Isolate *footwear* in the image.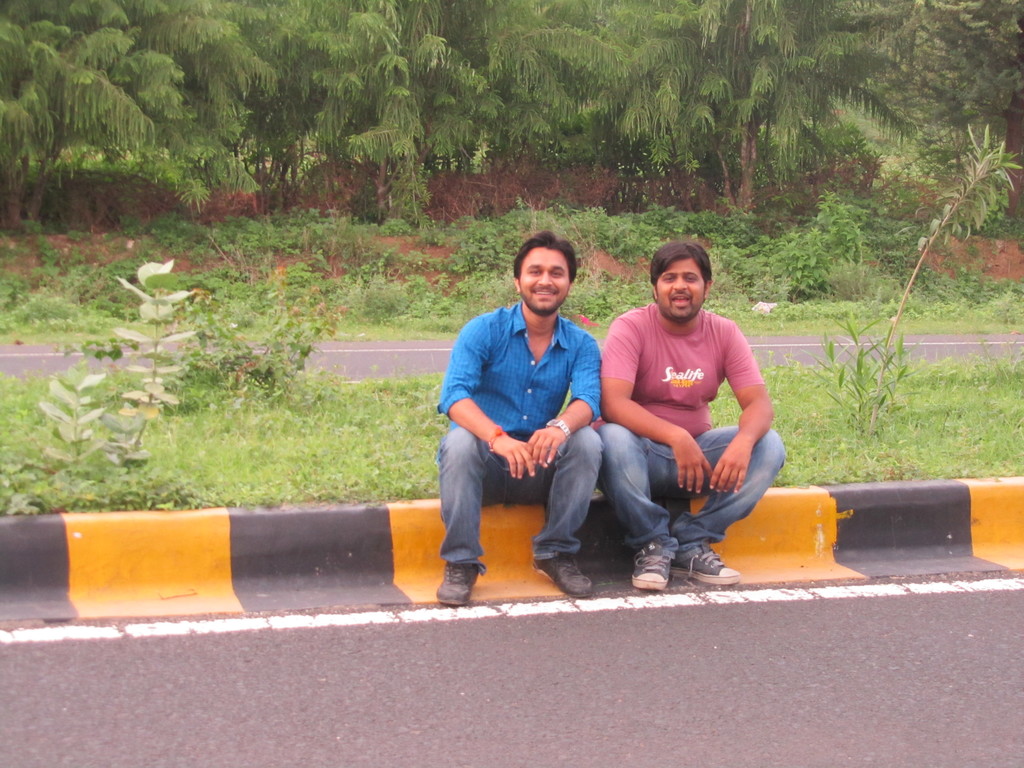
Isolated region: BBox(670, 549, 743, 586).
